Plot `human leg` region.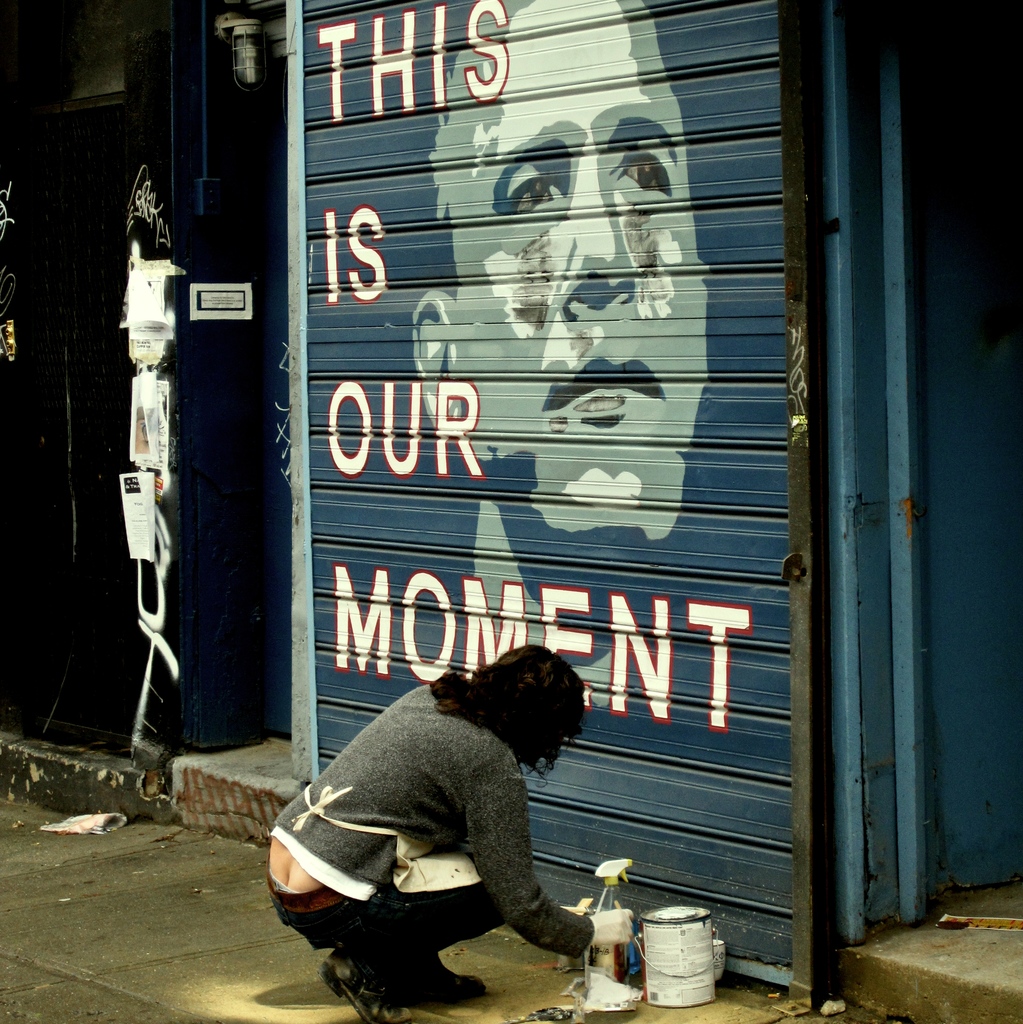
Plotted at box(261, 906, 488, 1009).
